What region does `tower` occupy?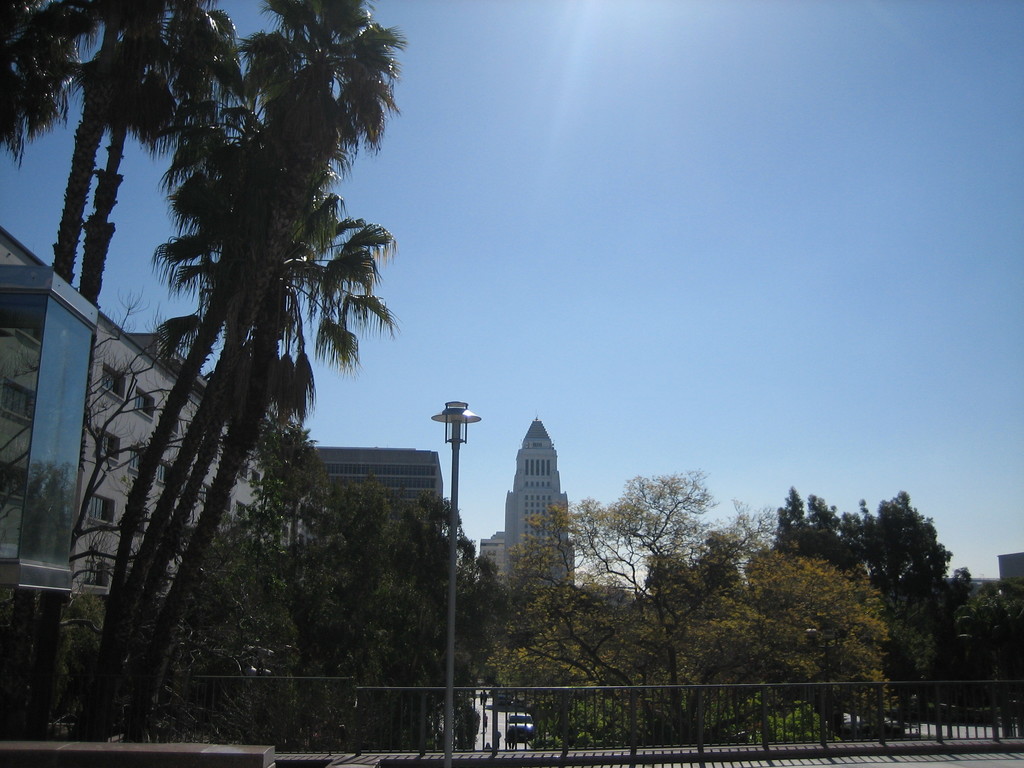
pyautogui.locateOnScreen(497, 406, 574, 556).
